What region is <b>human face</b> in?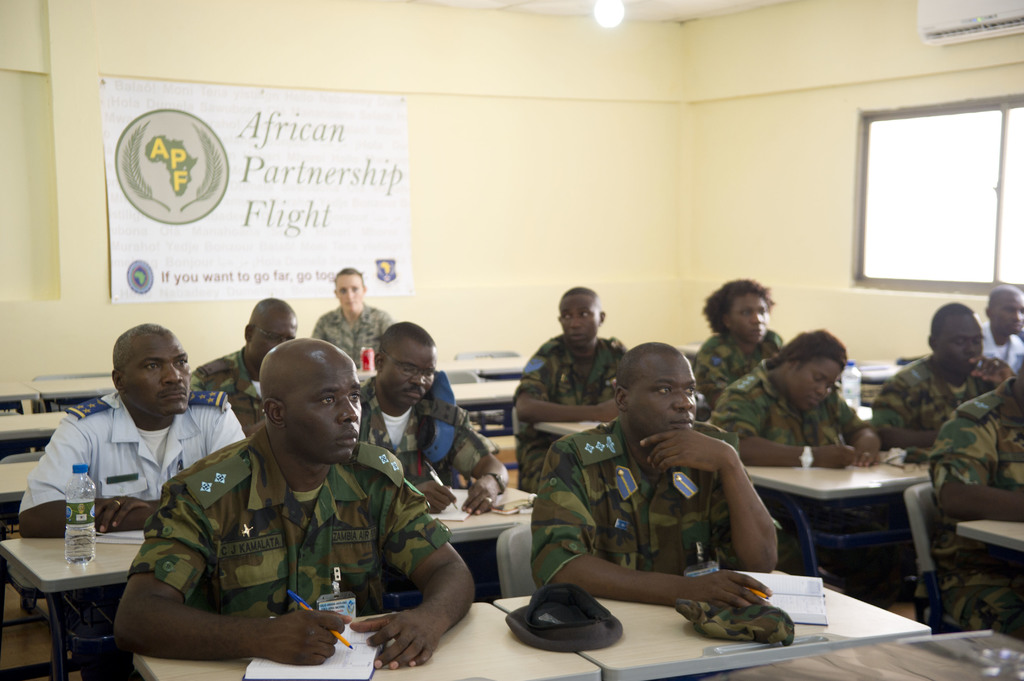
[937,318,987,378].
